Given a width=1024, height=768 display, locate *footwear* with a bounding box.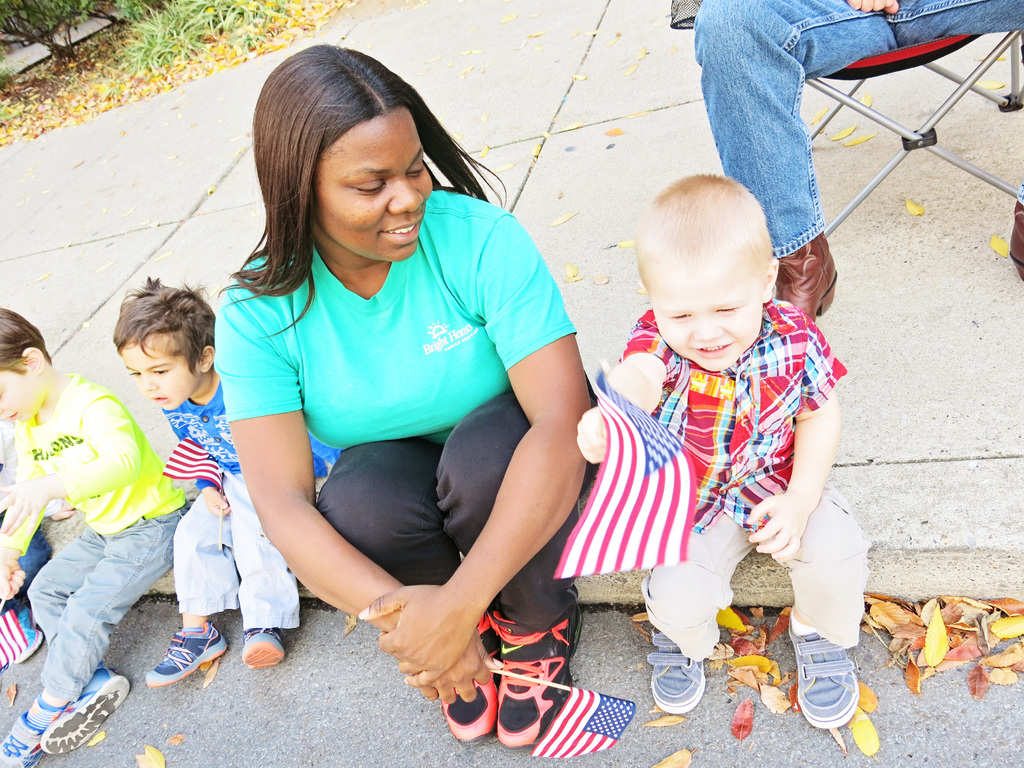
Located: {"x1": 649, "y1": 607, "x2": 707, "y2": 716}.
